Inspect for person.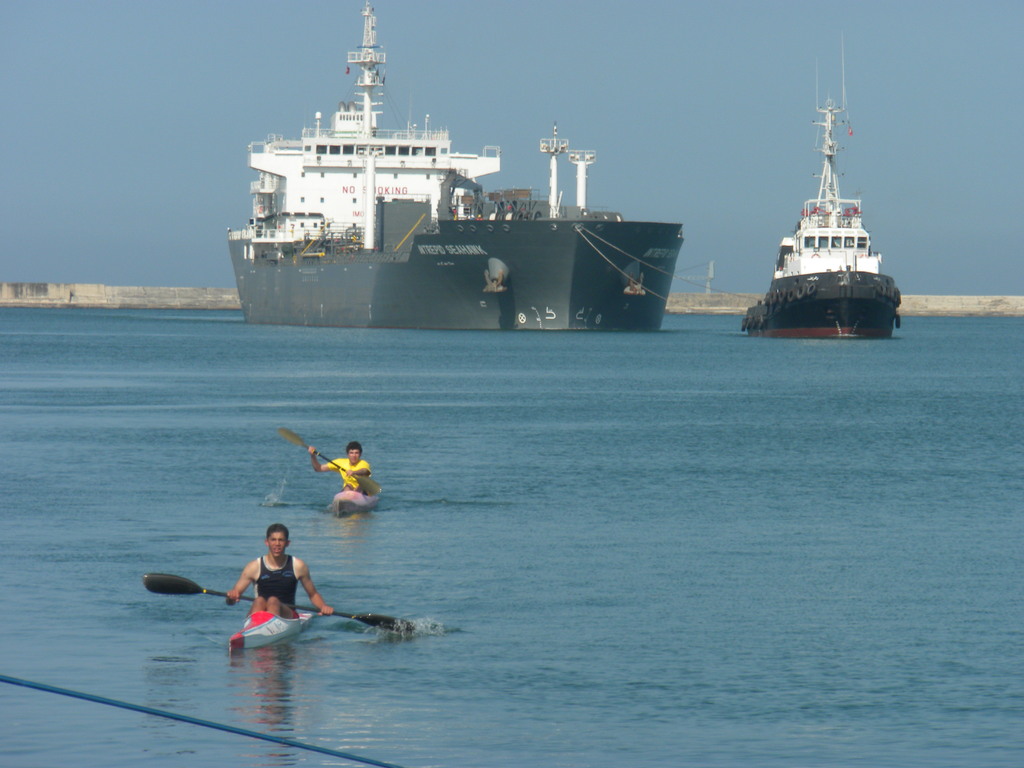
Inspection: bbox=[304, 441, 376, 492].
